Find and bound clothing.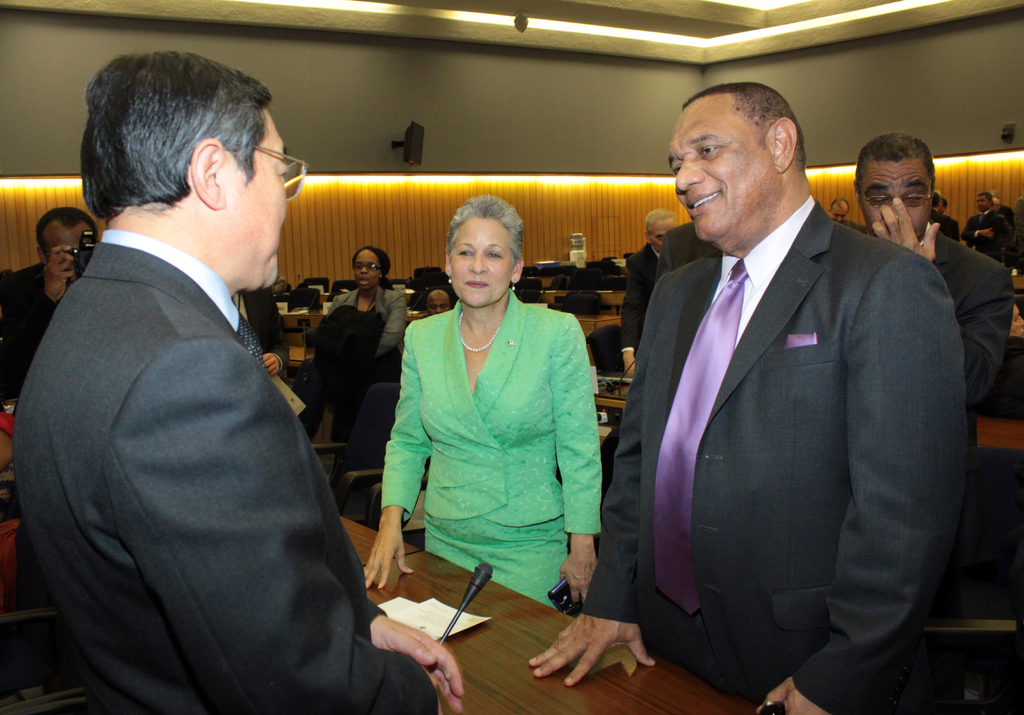
Bound: rect(938, 210, 960, 243).
